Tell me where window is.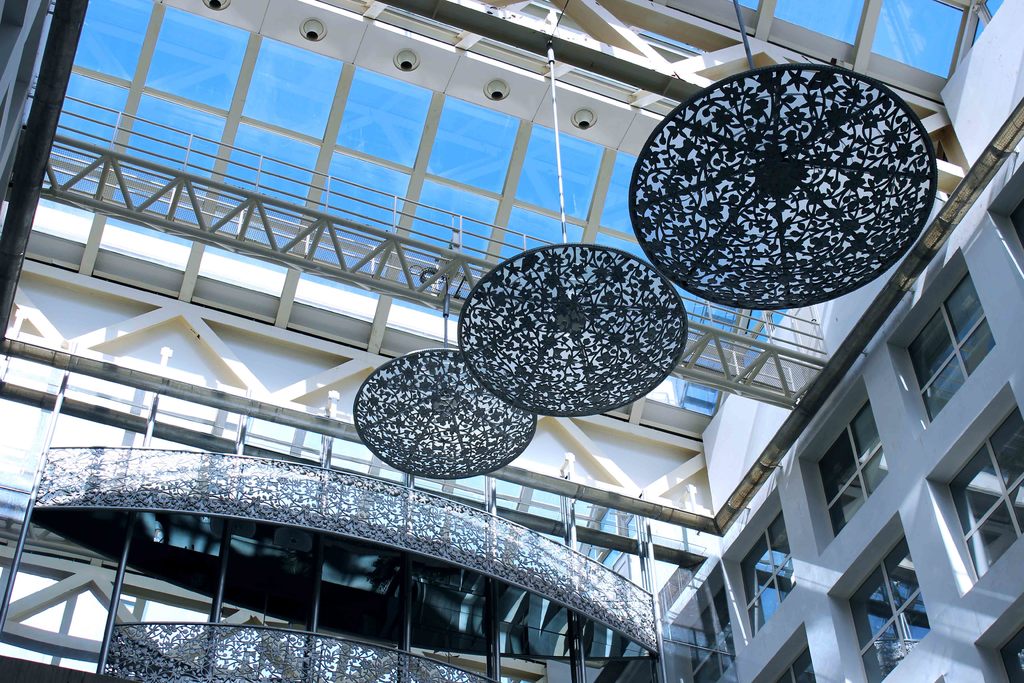
window is at l=742, t=512, r=792, b=634.
